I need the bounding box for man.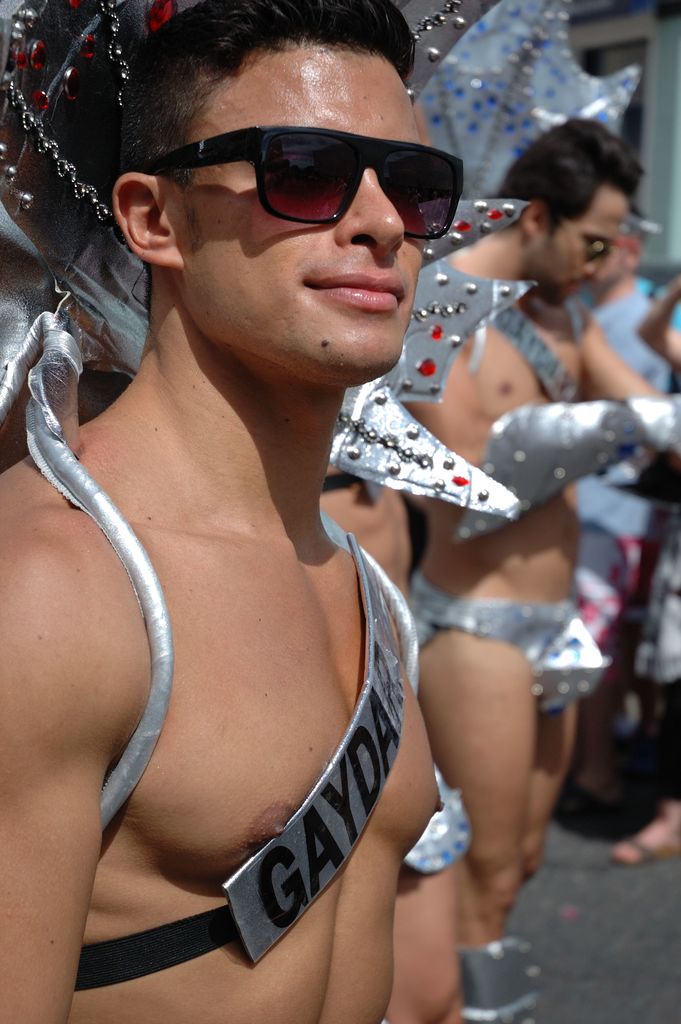
Here it is: box=[388, 113, 680, 1023].
